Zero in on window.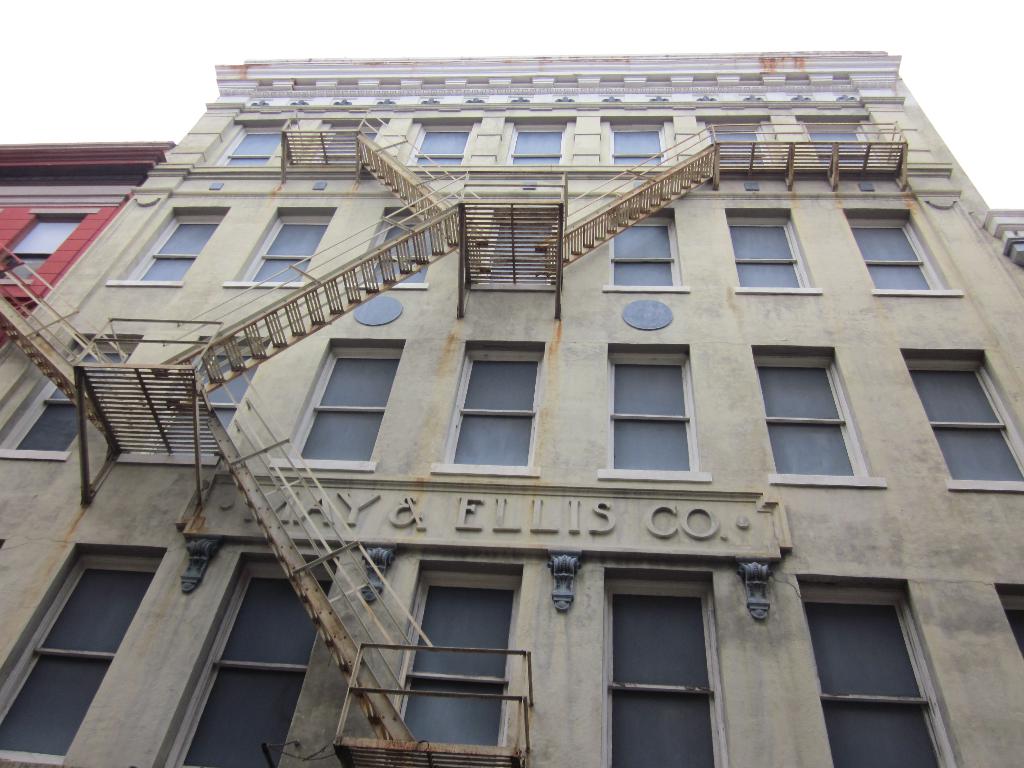
Zeroed in: (477, 209, 556, 283).
